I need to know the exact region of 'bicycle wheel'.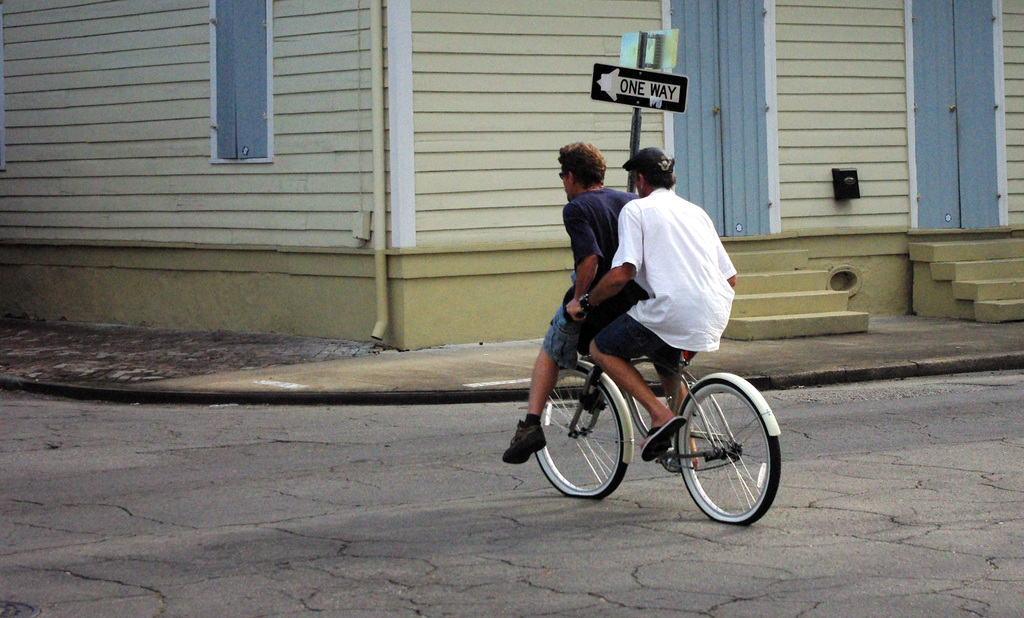
Region: {"left": 675, "top": 373, "right": 779, "bottom": 532}.
